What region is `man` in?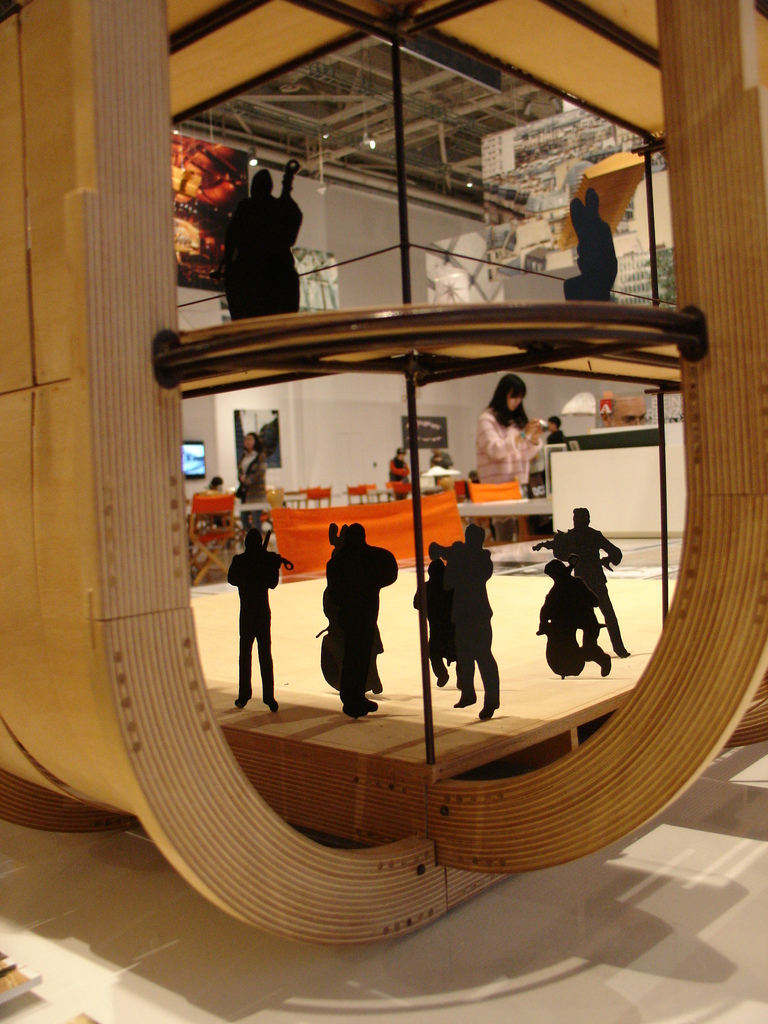
431/446/452/484.
